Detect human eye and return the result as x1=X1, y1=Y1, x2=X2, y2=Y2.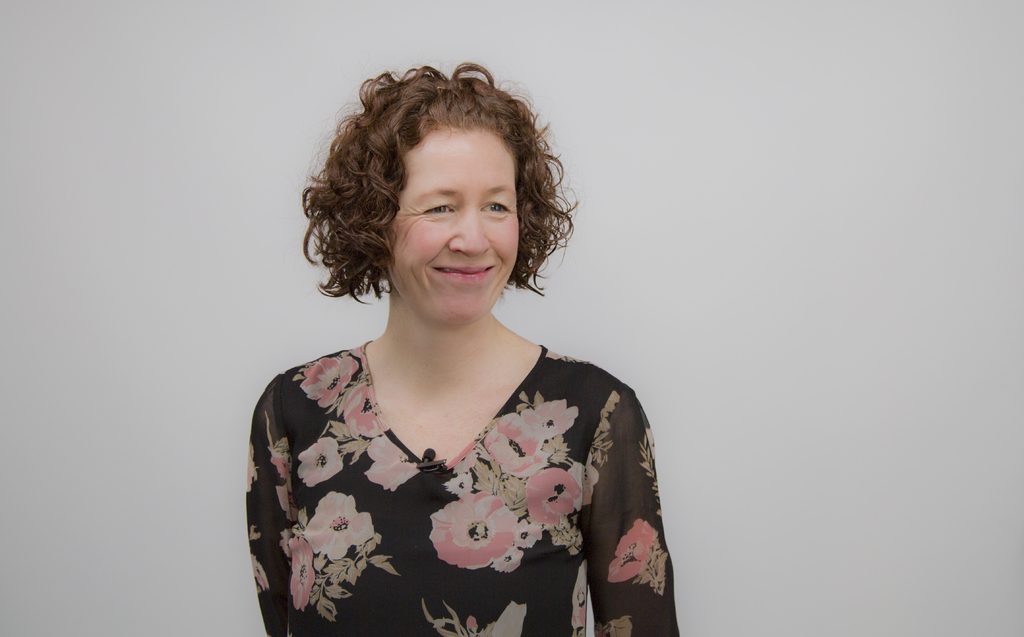
x1=424, y1=193, x2=456, y2=214.
